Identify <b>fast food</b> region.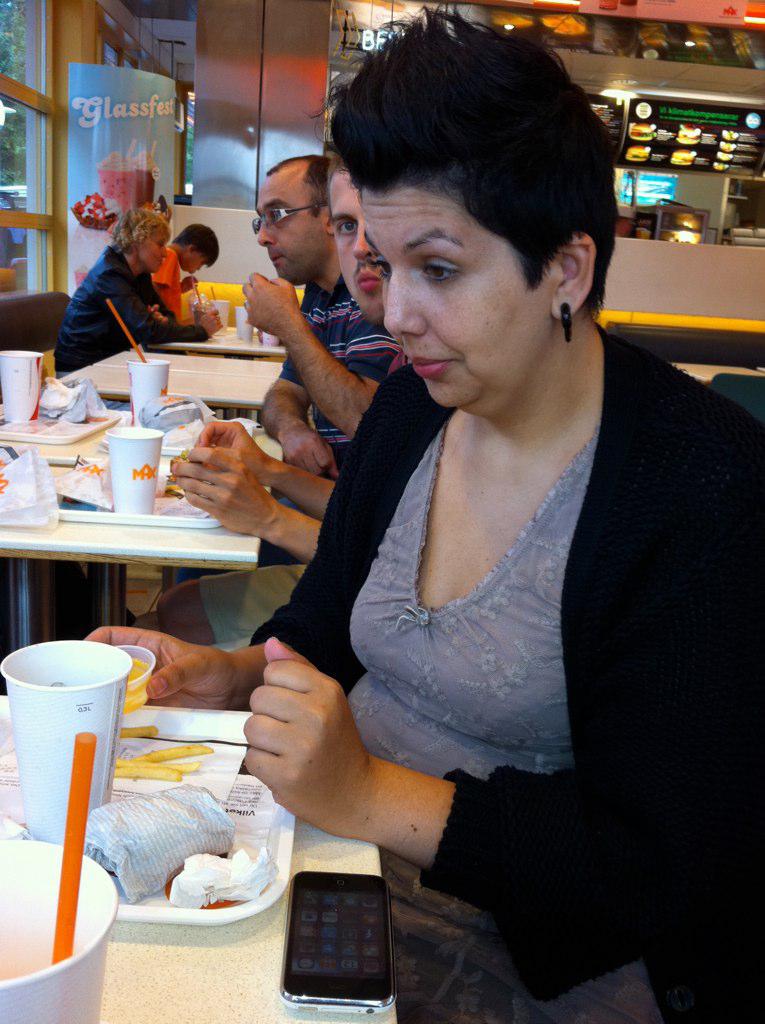
Region: box(165, 845, 279, 900).
